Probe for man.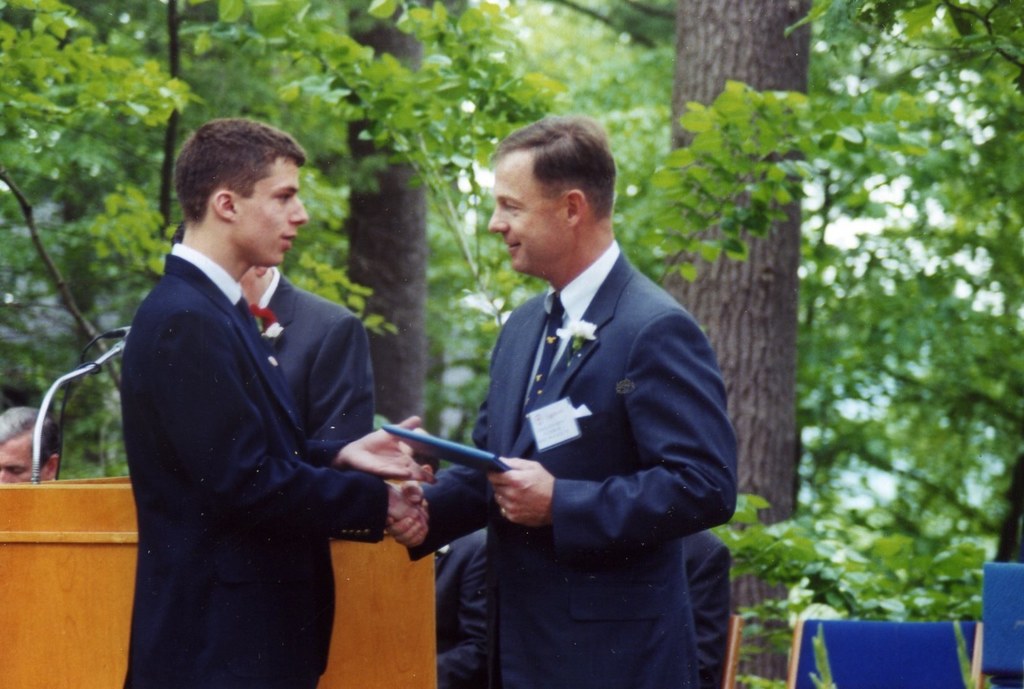
Probe result: box(170, 218, 374, 444).
